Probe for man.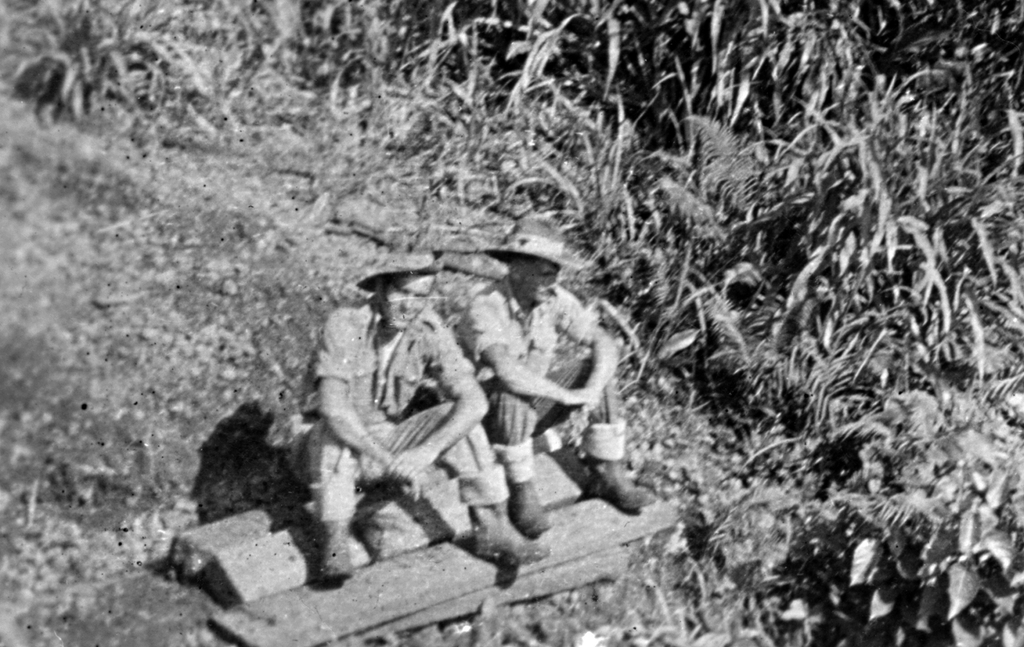
Probe result: BBox(303, 232, 621, 569).
